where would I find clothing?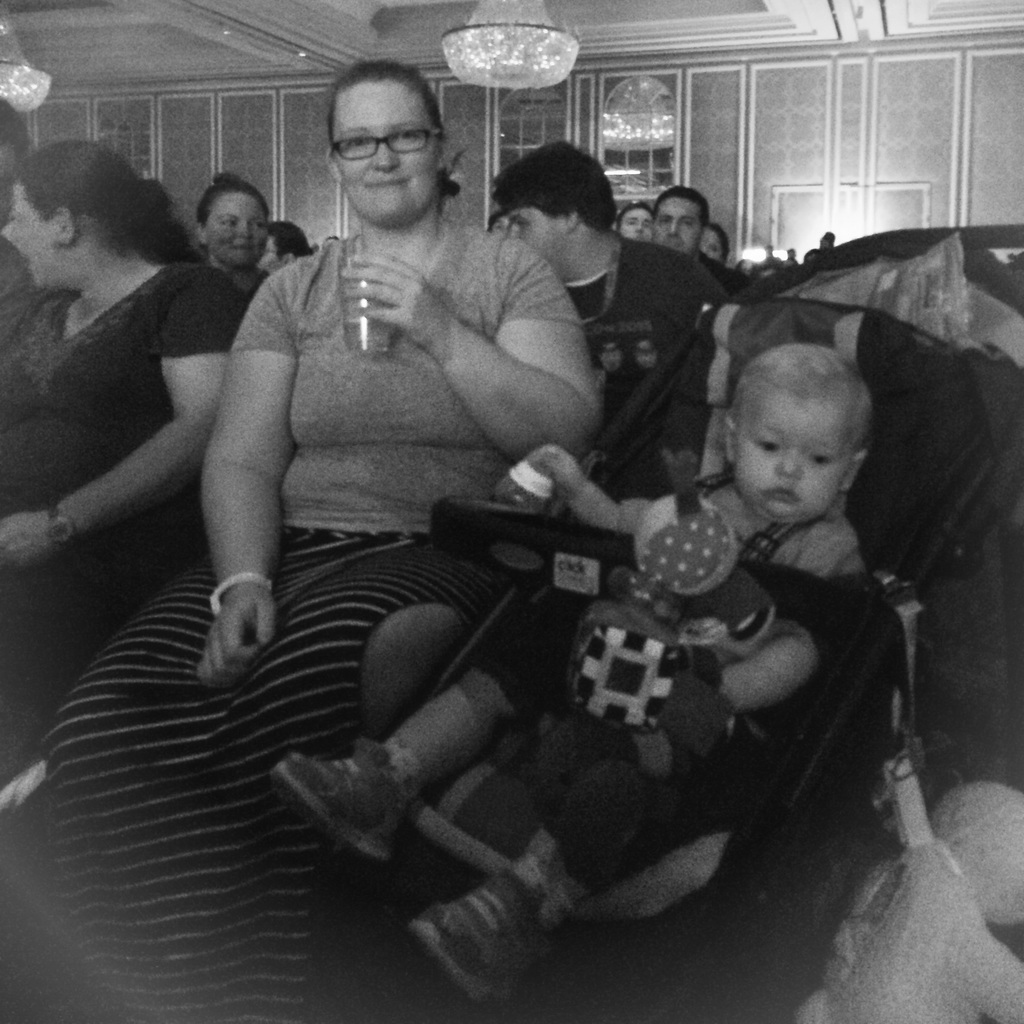
At x1=564 y1=227 x2=727 y2=436.
